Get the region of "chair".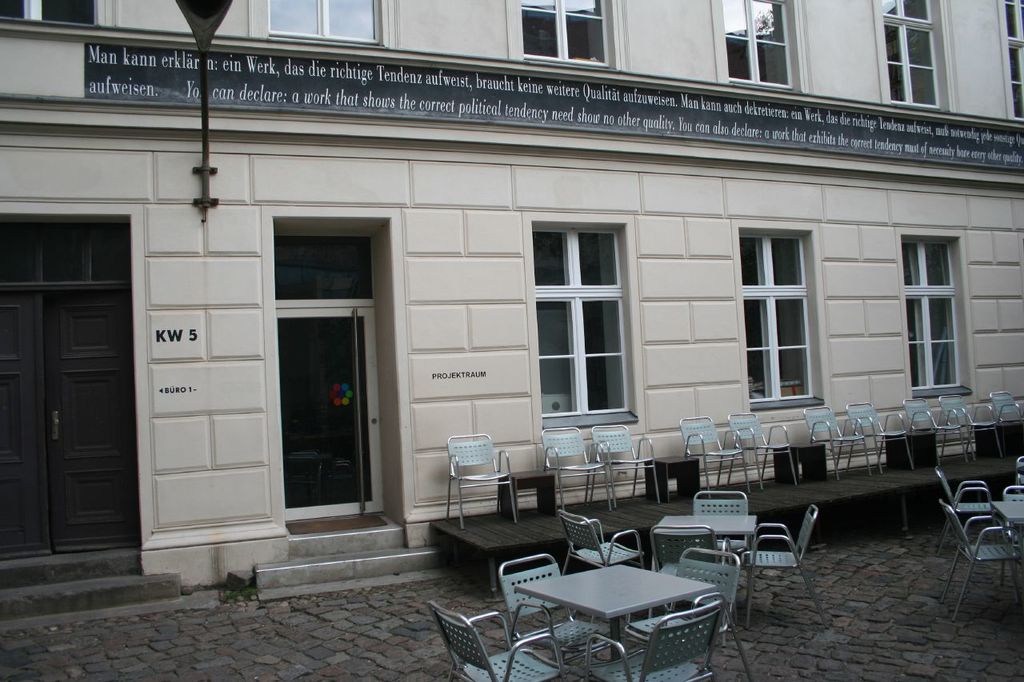
region(725, 409, 800, 492).
